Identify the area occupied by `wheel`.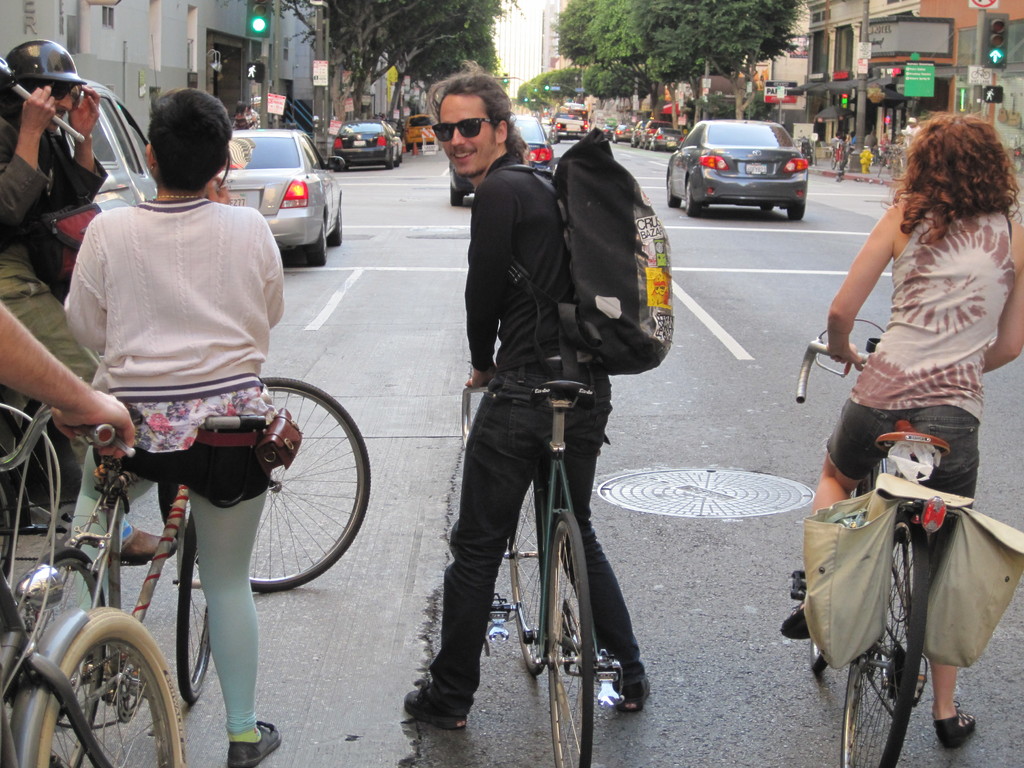
Area: 173/513/210/703.
